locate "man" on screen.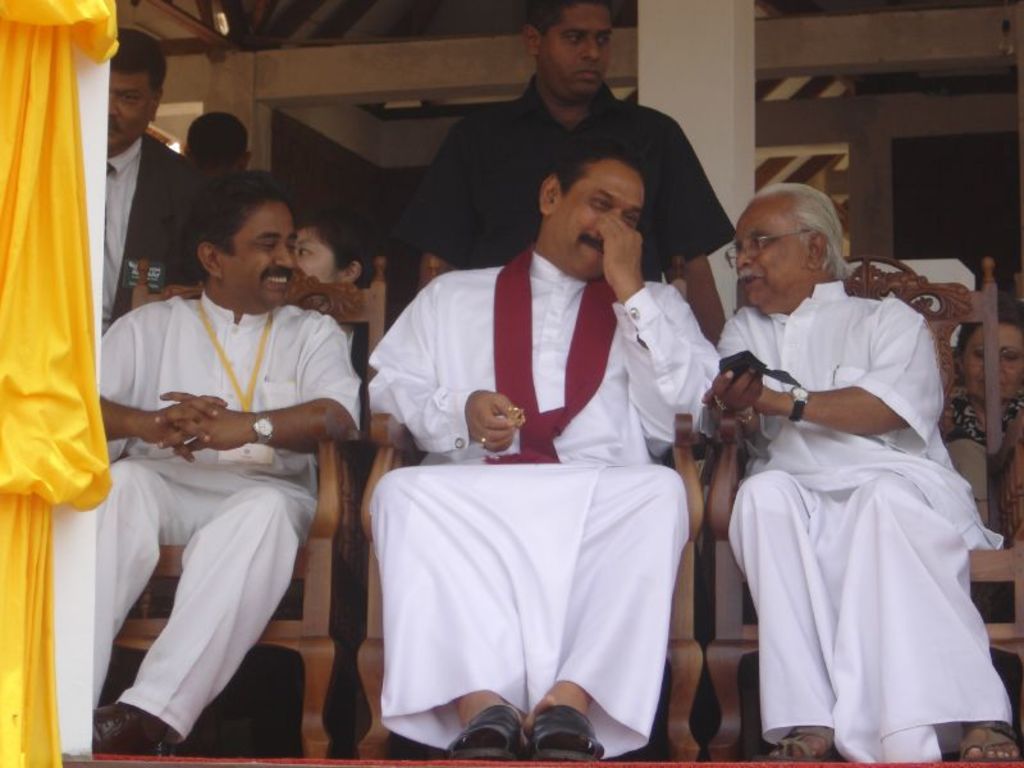
On screen at bbox(72, 166, 360, 745).
